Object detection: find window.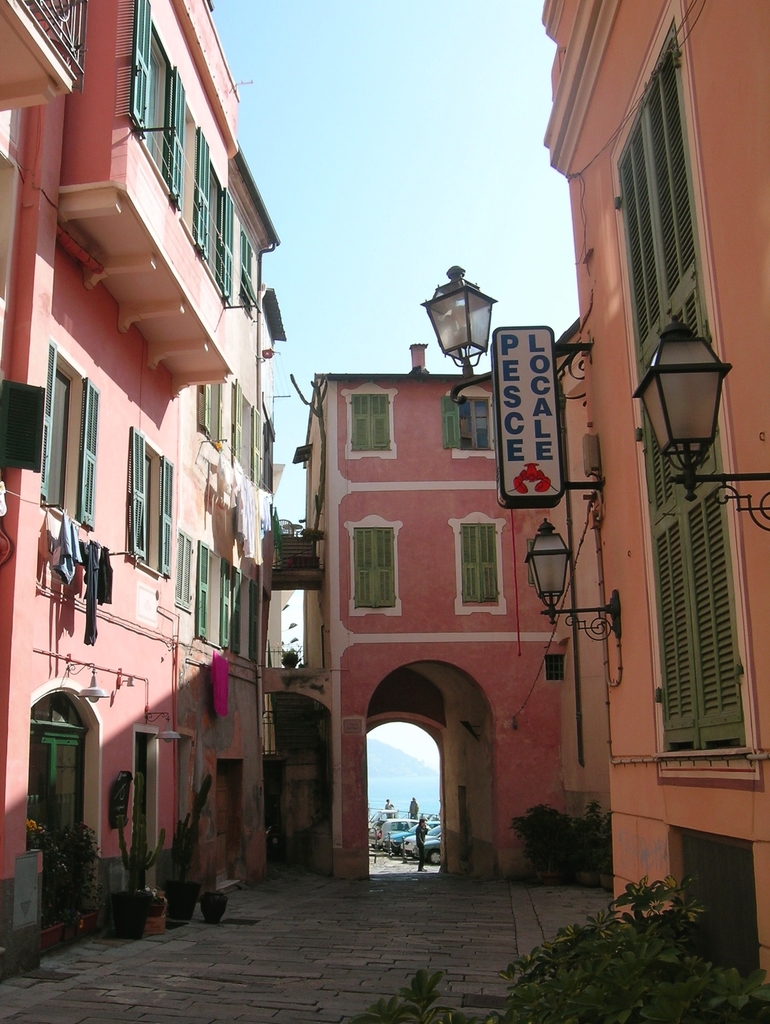
[left=463, top=510, right=522, bottom=611].
